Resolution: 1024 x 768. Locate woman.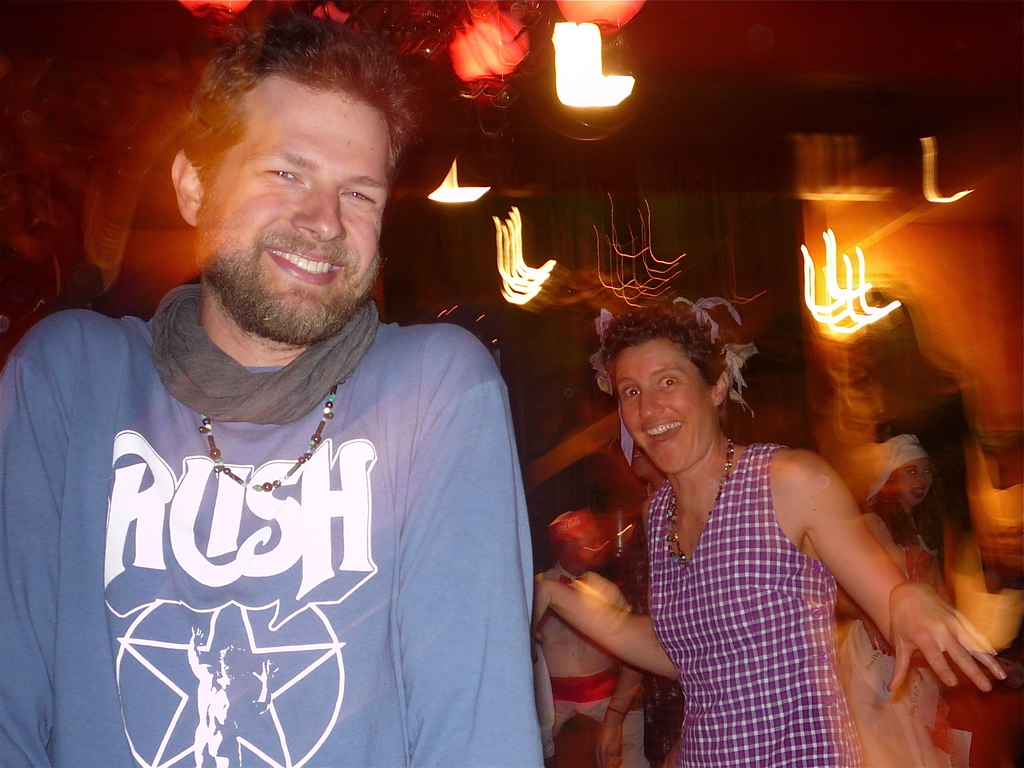
bbox=[836, 431, 966, 767].
